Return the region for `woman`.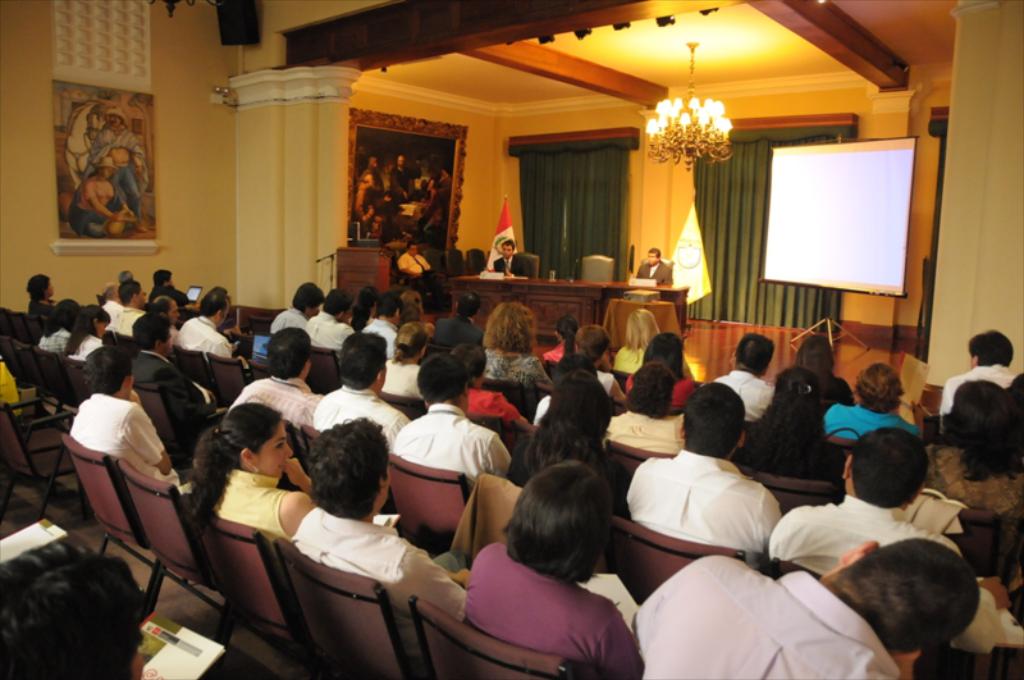
box(453, 343, 534, 432).
